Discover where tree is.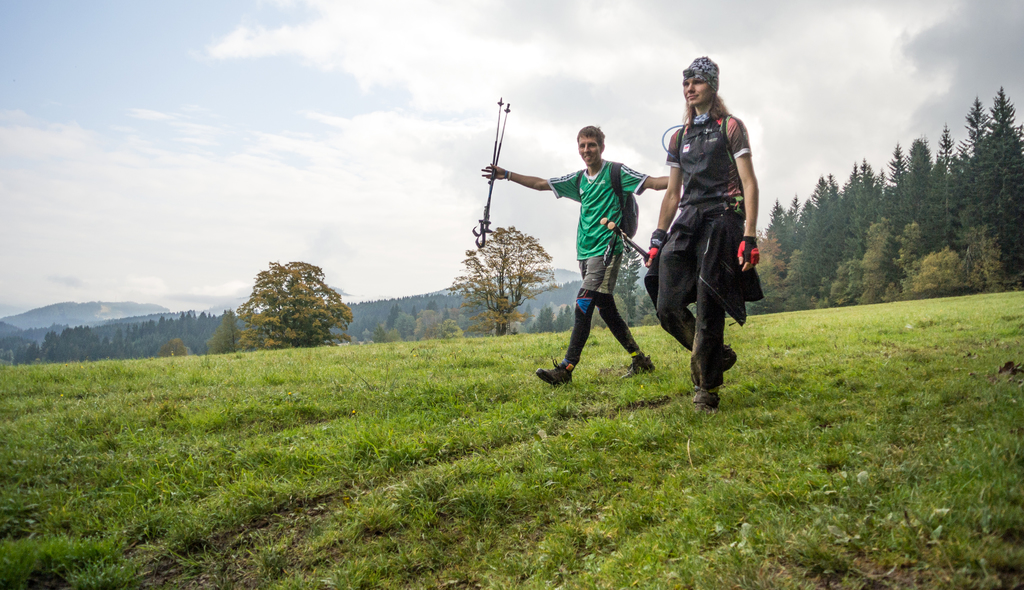
Discovered at bbox=[611, 241, 643, 330].
